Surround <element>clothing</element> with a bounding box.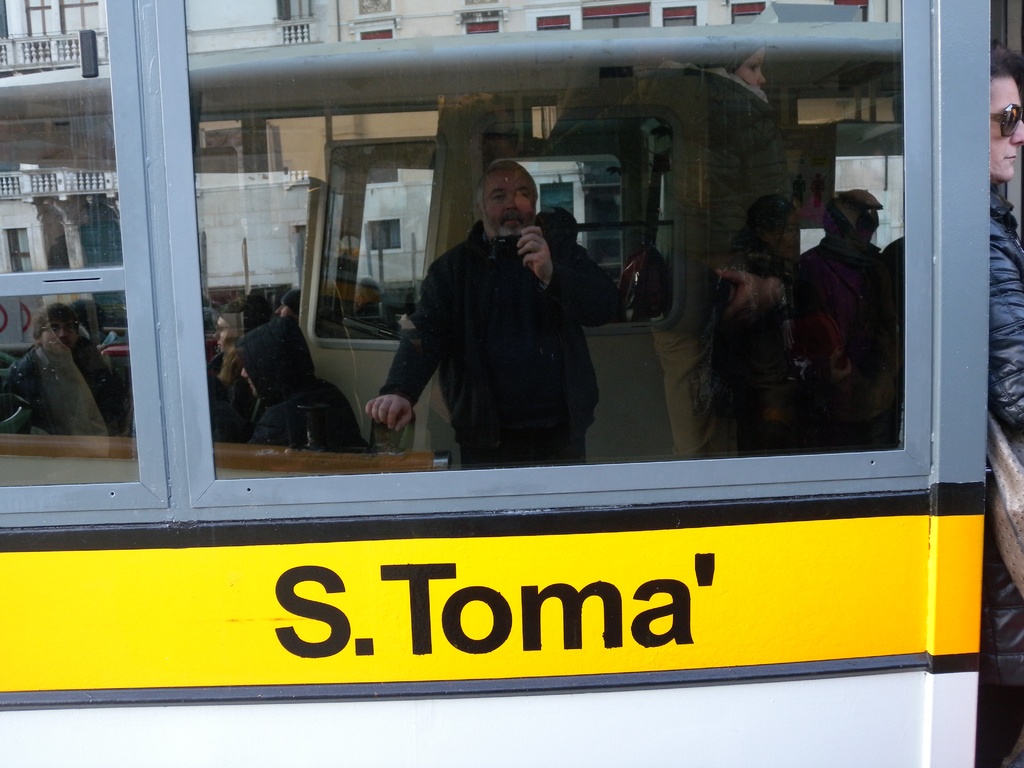
bbox(7, 338, 126, 446).
